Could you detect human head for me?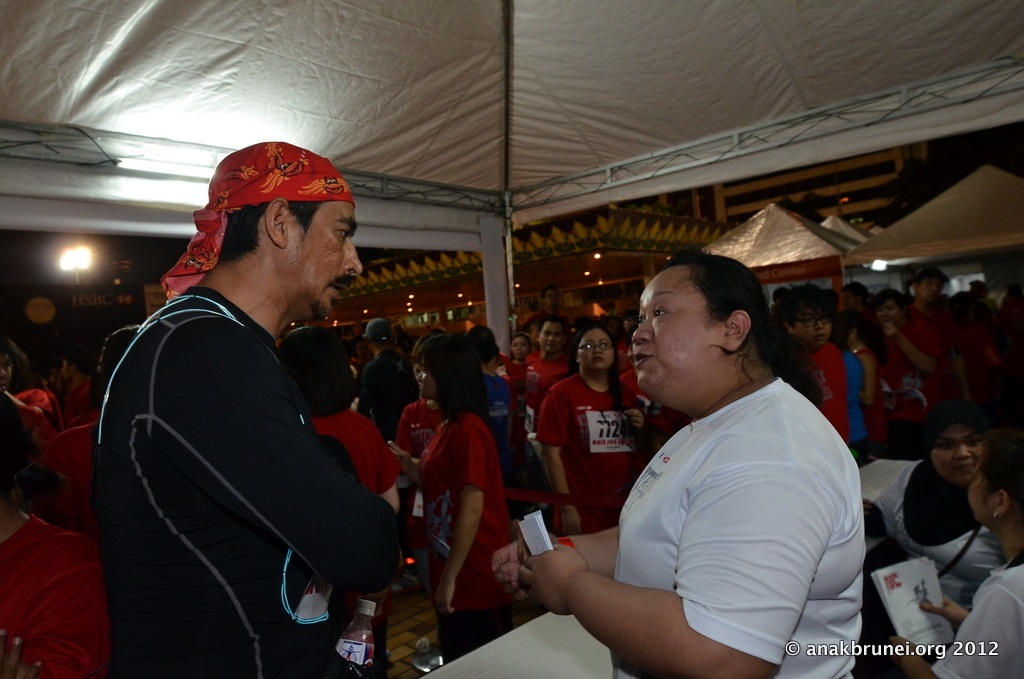
Detection result: (left=924, top=400, right=984, bottom=487).
